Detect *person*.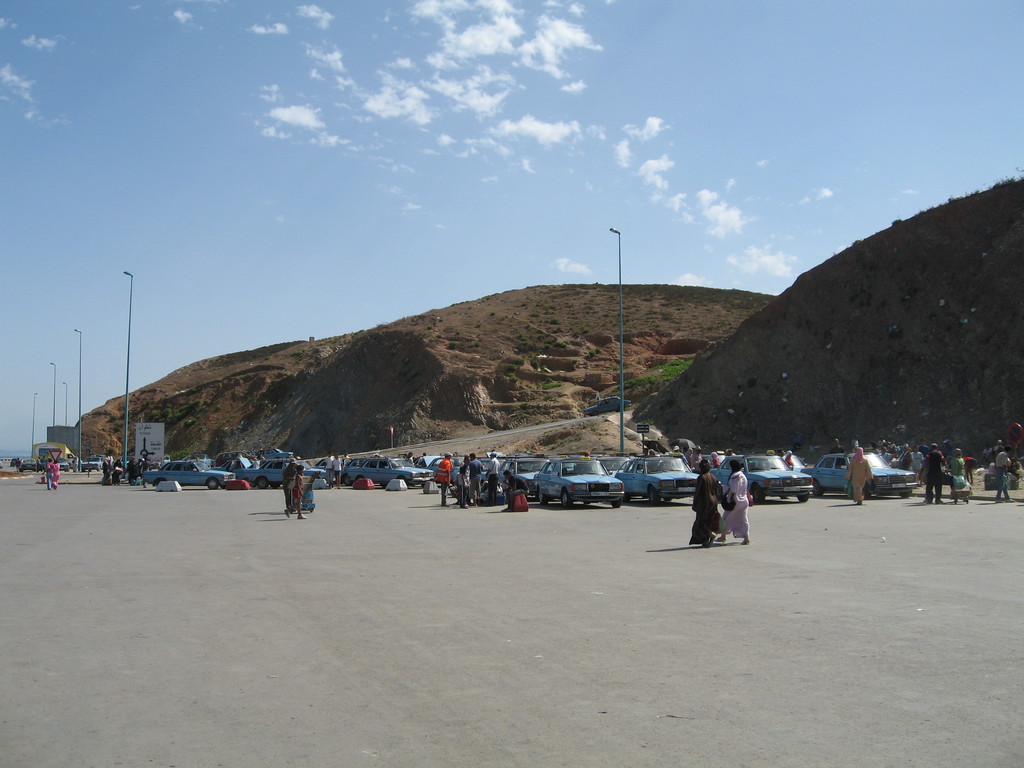
Detected at crop(918, 444, 948, 505).
